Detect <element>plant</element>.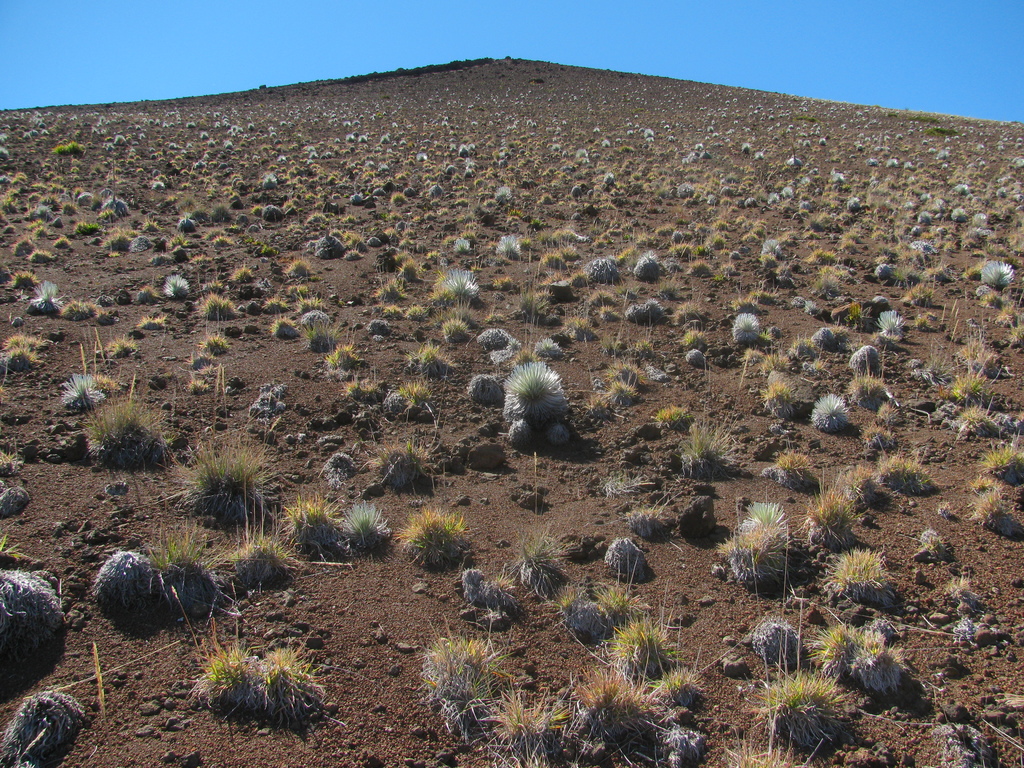
Detected at left=58, top=367, right=104, bottom=410.
